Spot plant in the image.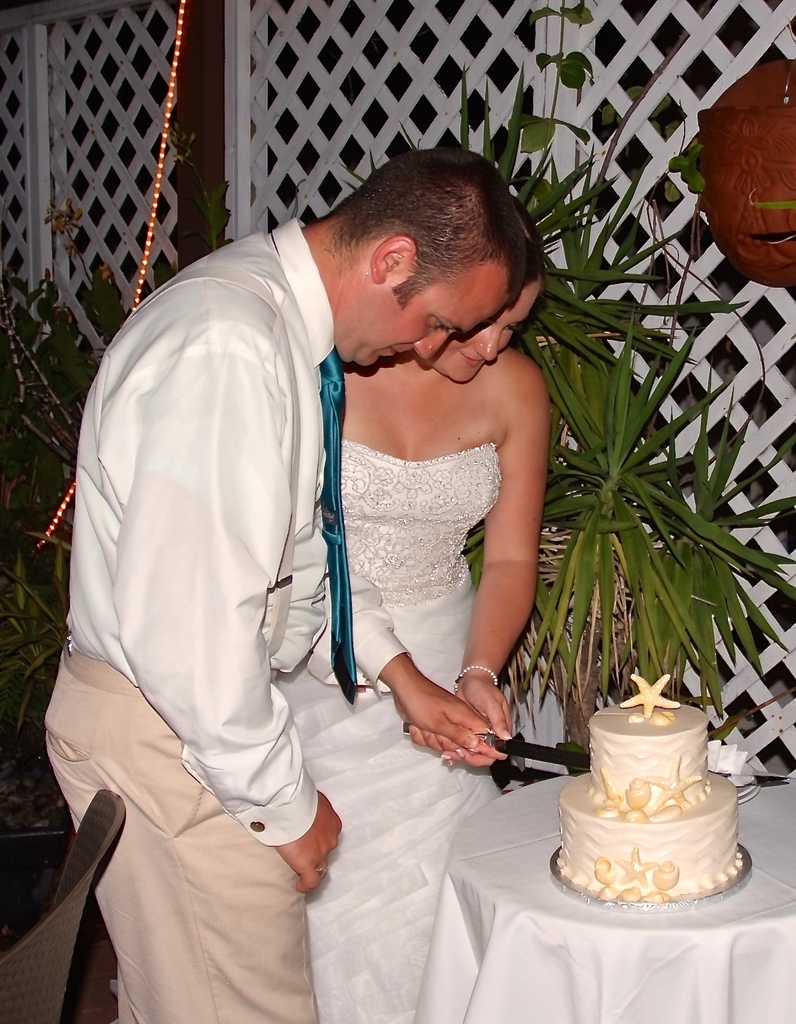
plant found at <box>0,120,237,765</box>.
